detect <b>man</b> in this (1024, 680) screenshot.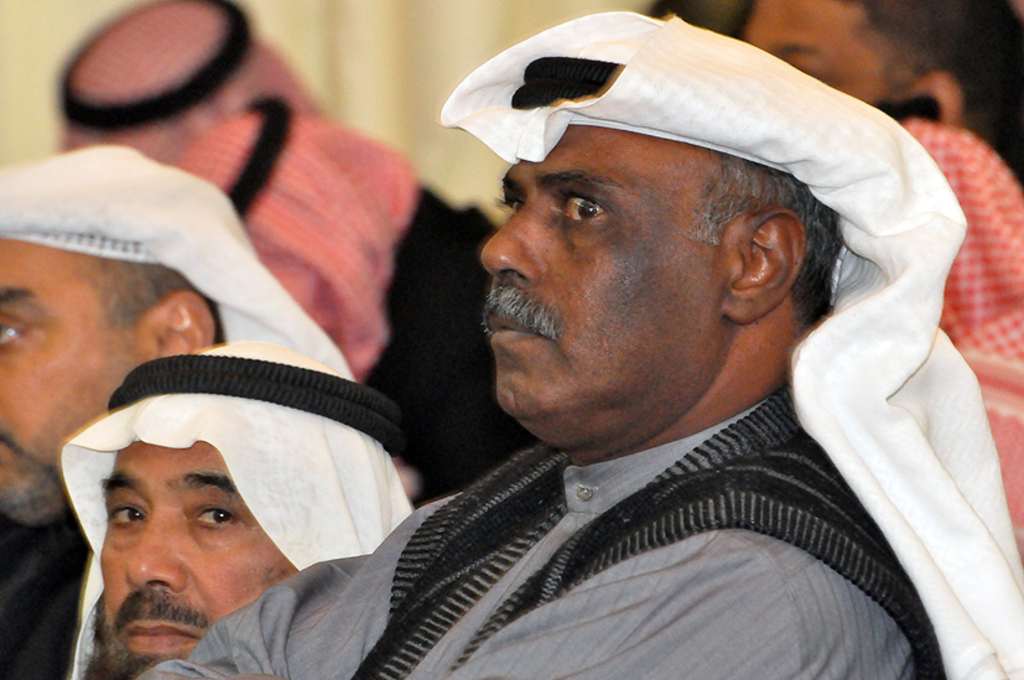
Detection: [67,326,420,679].
